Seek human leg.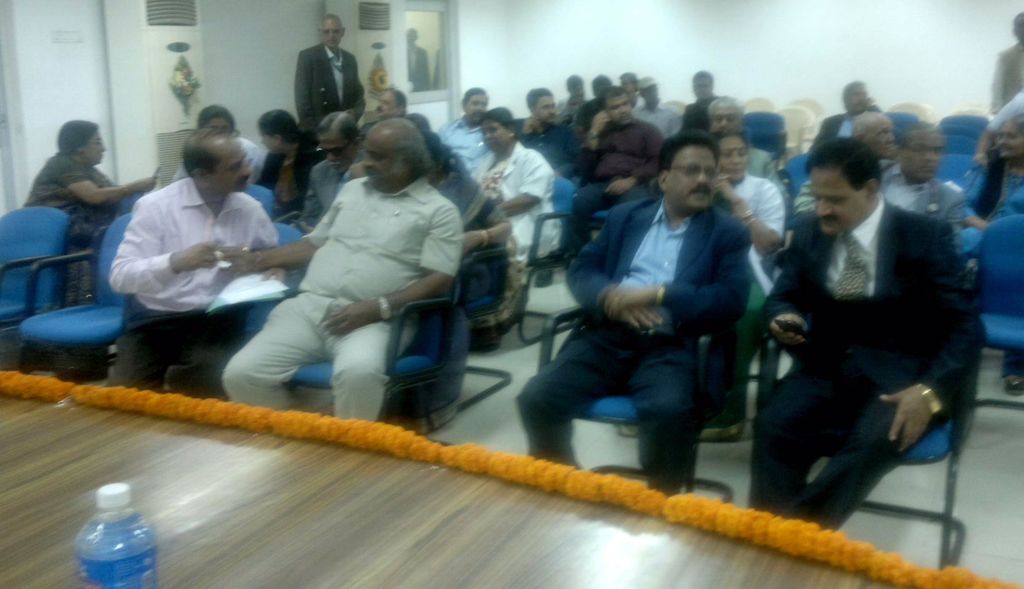
630 343 705 496.
